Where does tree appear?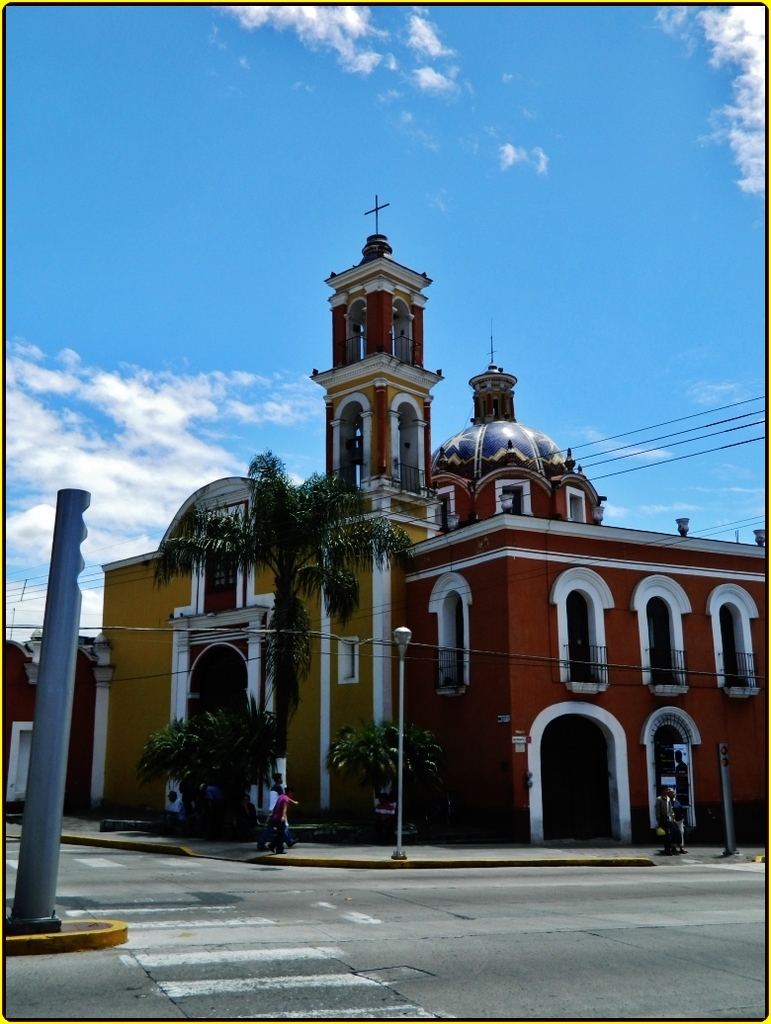
Appears at 163:398:418:840.
